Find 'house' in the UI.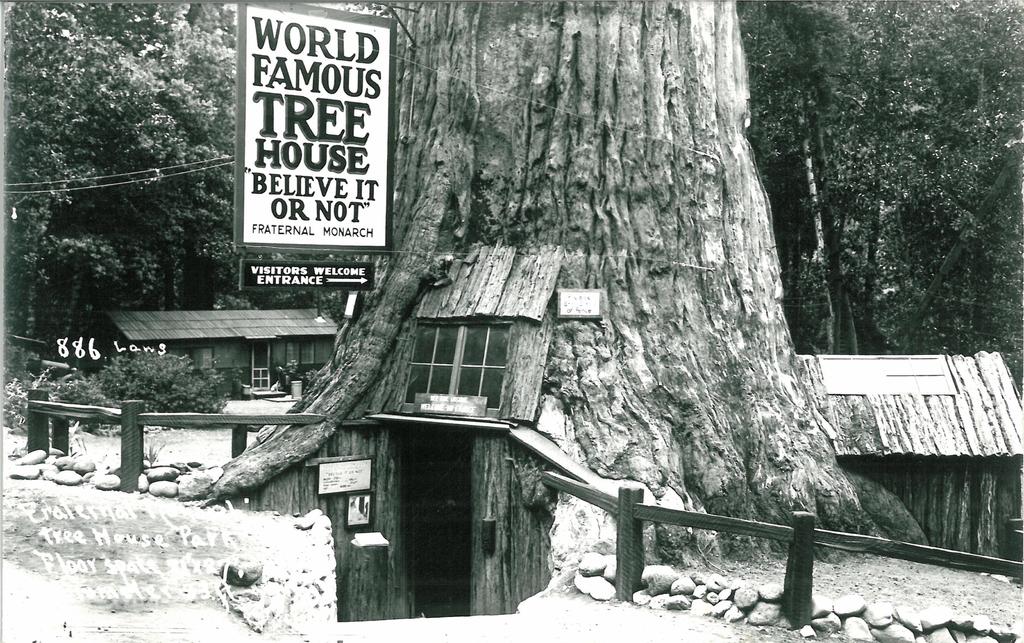
UI element at Rect(213, 0, 1023, 626).
